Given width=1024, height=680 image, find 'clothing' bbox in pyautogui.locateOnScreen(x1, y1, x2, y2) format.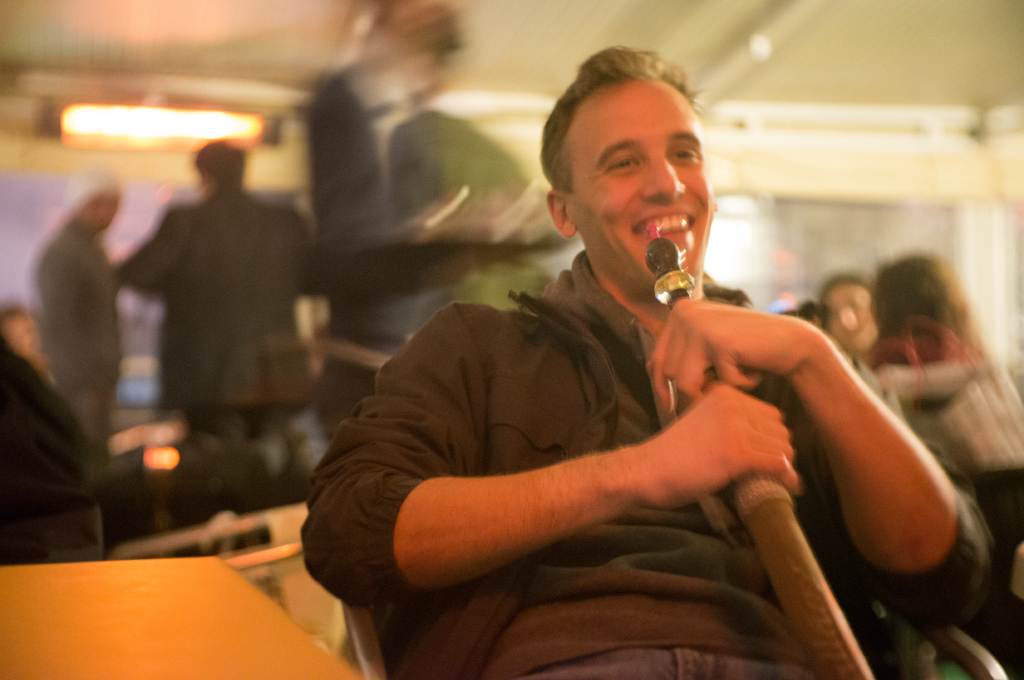
pyautogui.locateOnScreen(870, 315, 1023, 563).
